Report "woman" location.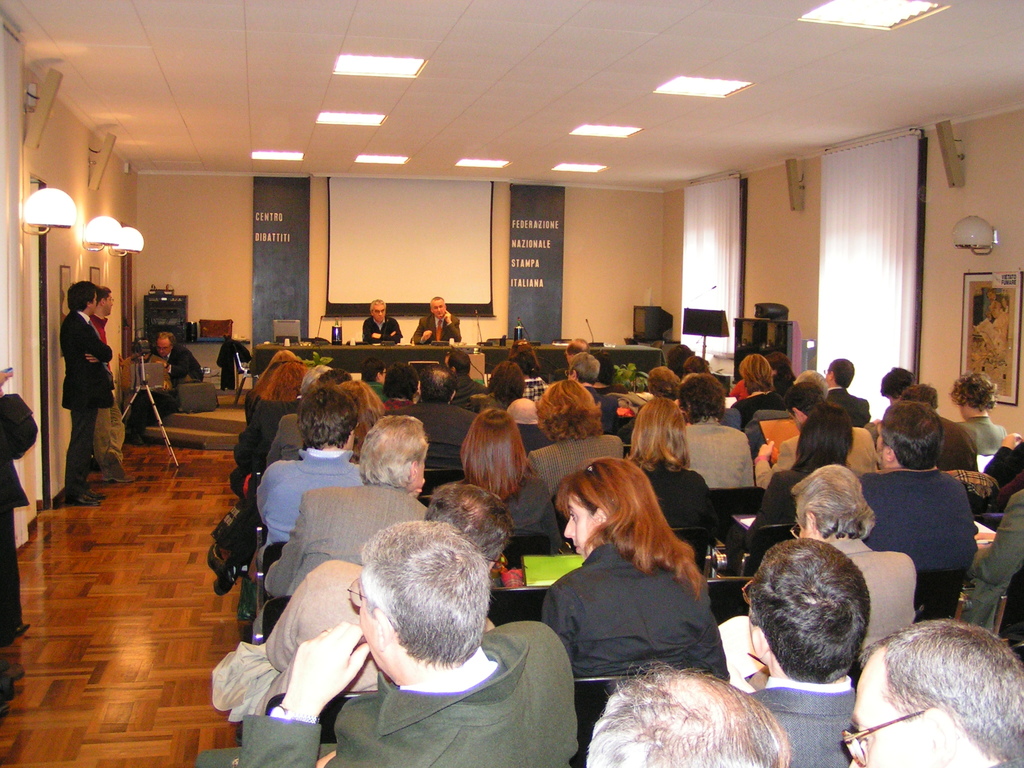
Report: crop(739, 406, 863, 550).
